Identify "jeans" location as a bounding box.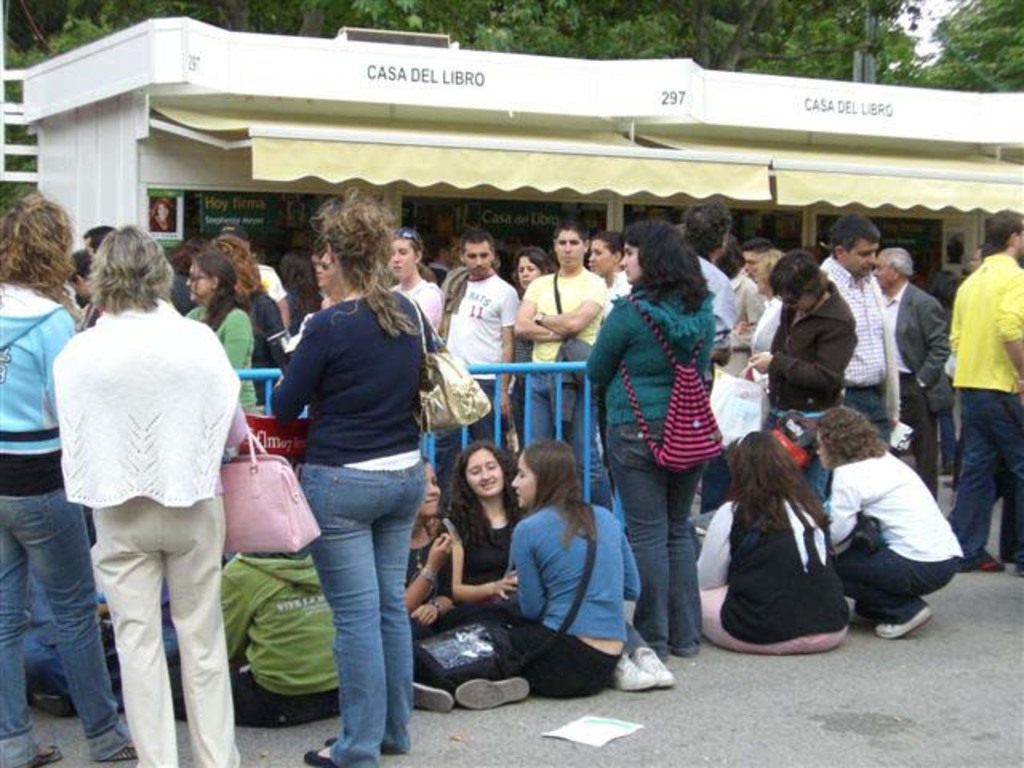
0,496,115,766.
